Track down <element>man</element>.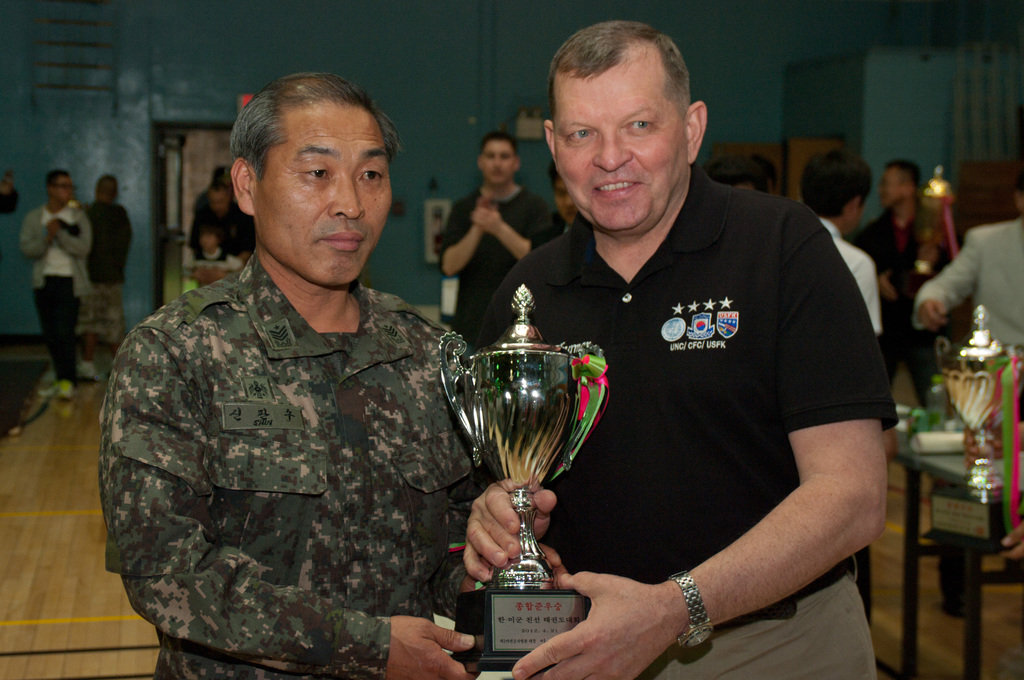
Tracked to select_region(428, 133, 568, 351).
